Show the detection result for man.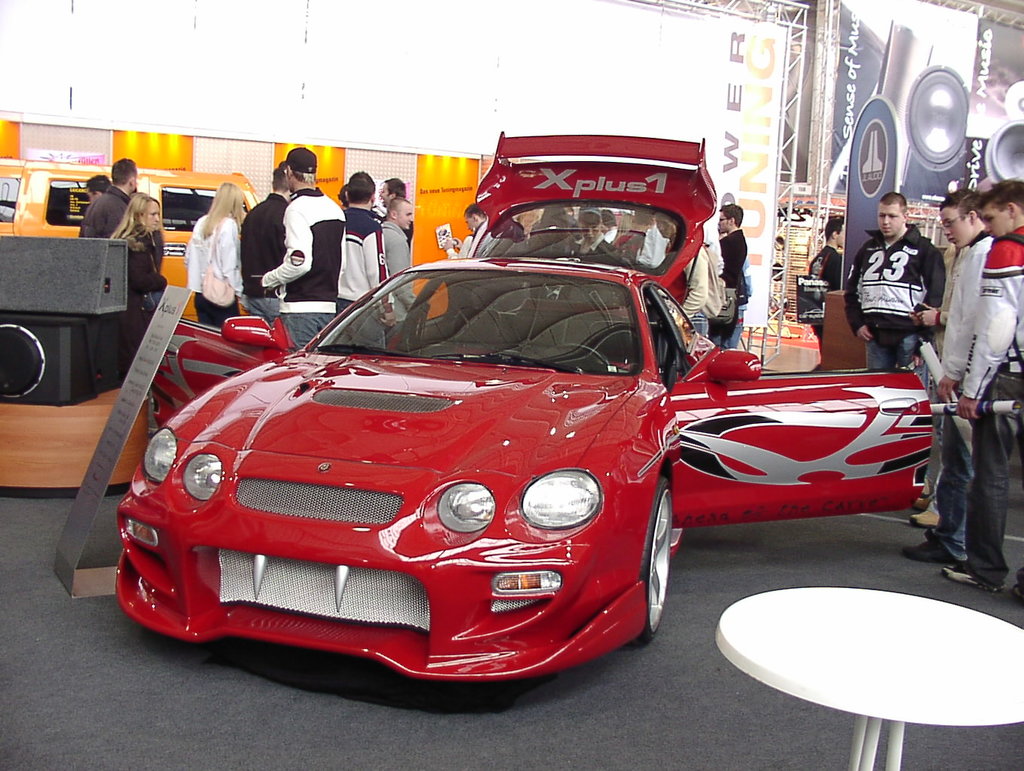
334/172/390/351.
